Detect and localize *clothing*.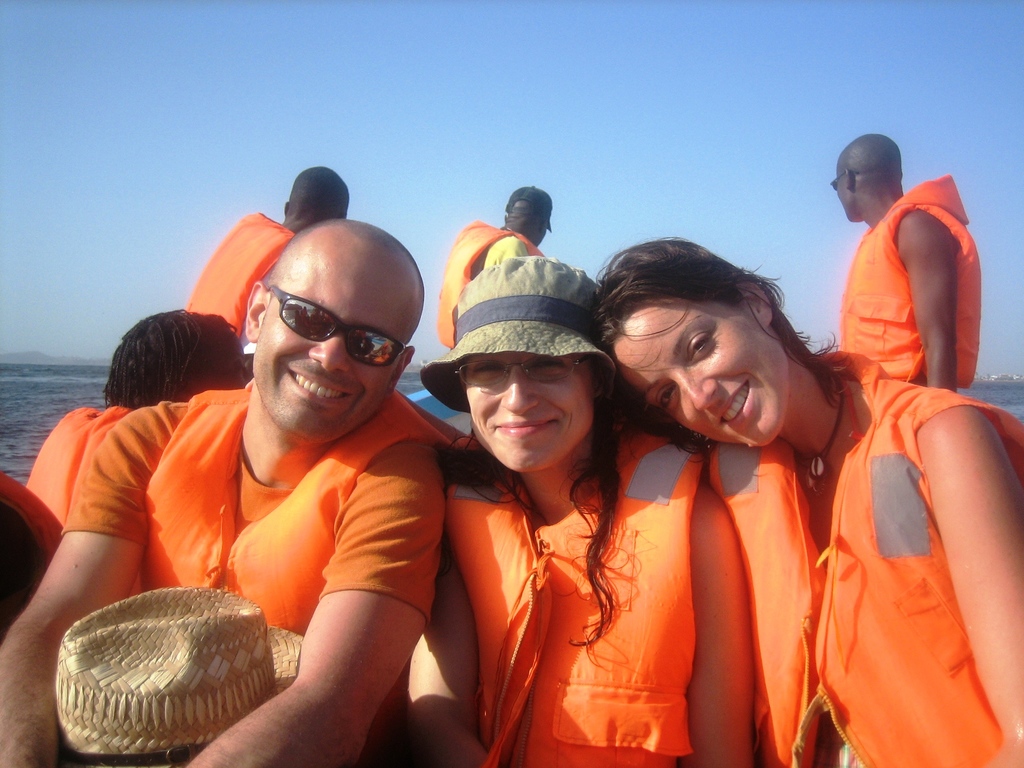
Localized at [x1=835, y1=172, x2=977, y2=388].
